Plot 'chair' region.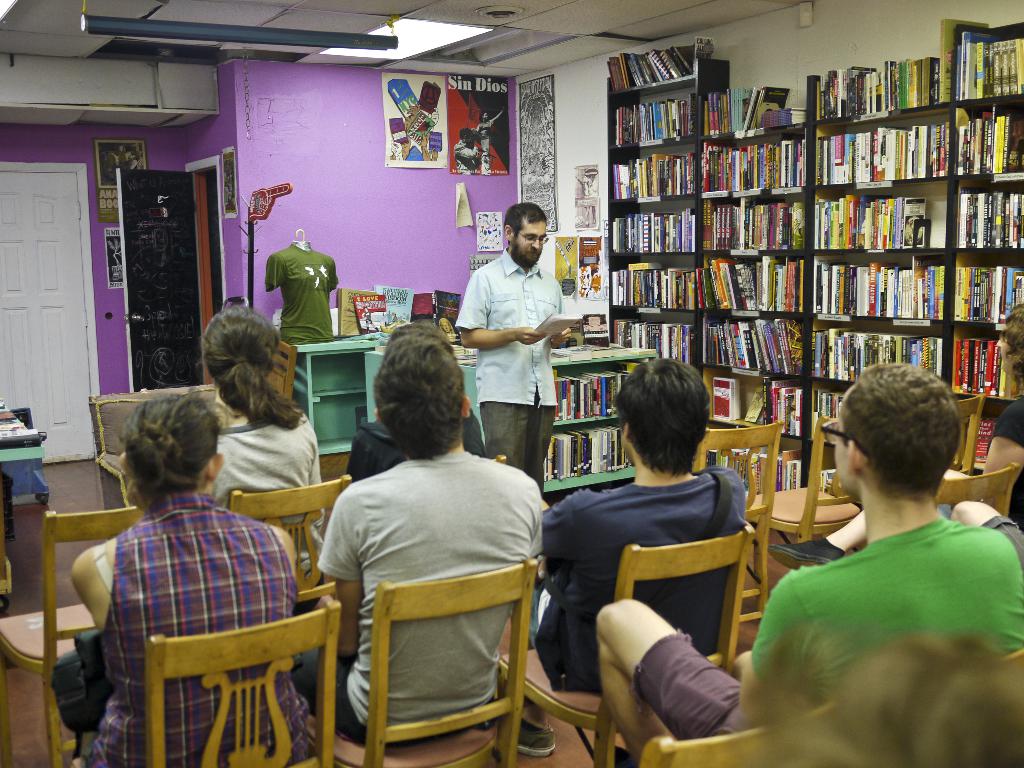
Plotted at left=152, top=598, right=338, bottom=767.
